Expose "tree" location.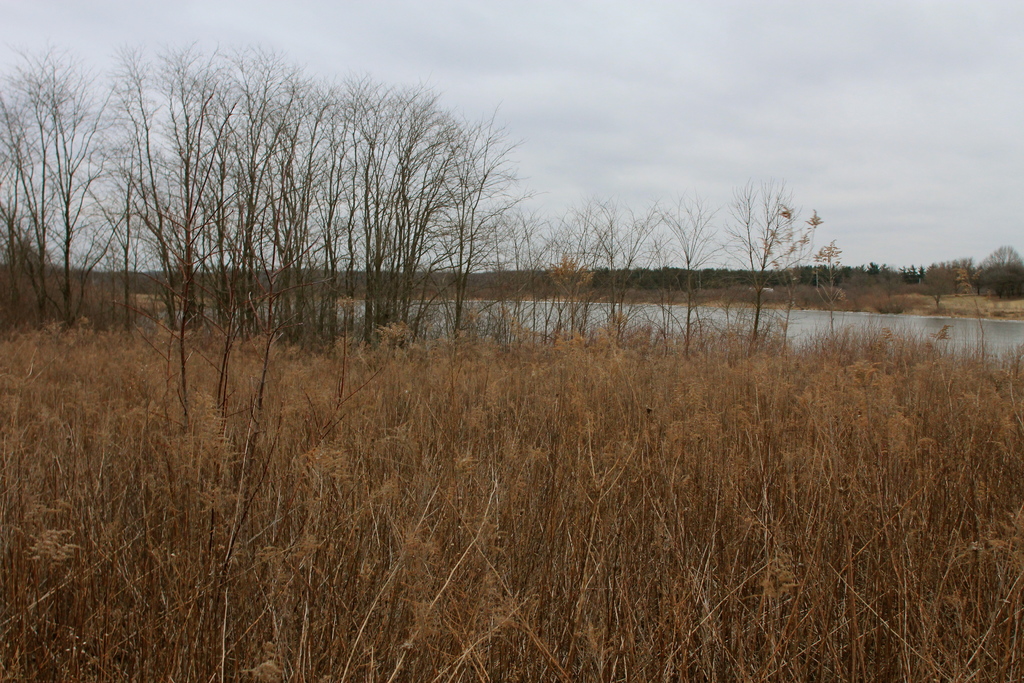
Exposed at locate(0, 54, 63, 315).
